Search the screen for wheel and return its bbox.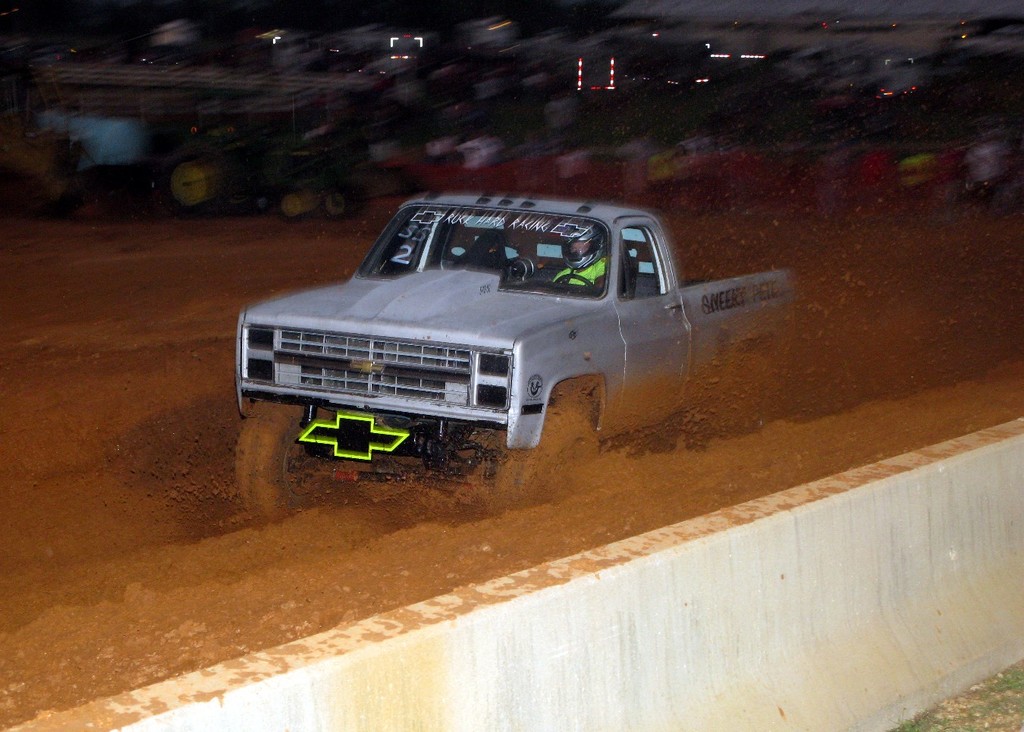
Found: box=[321, 188, 350, 219].
